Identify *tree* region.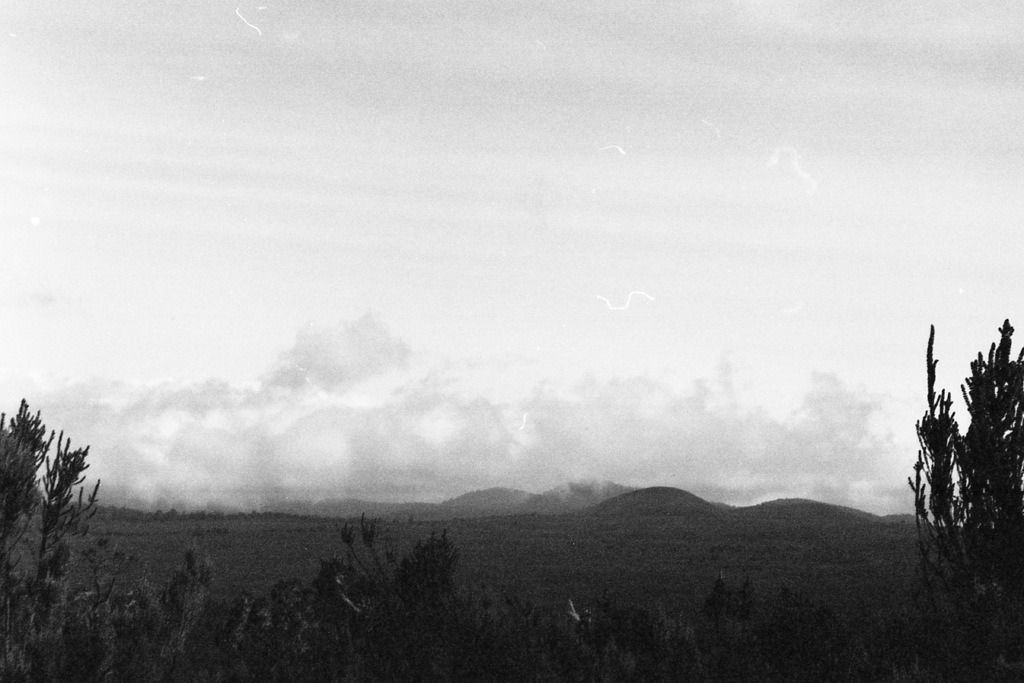
Region: rect(0, 384, 117, 682).
